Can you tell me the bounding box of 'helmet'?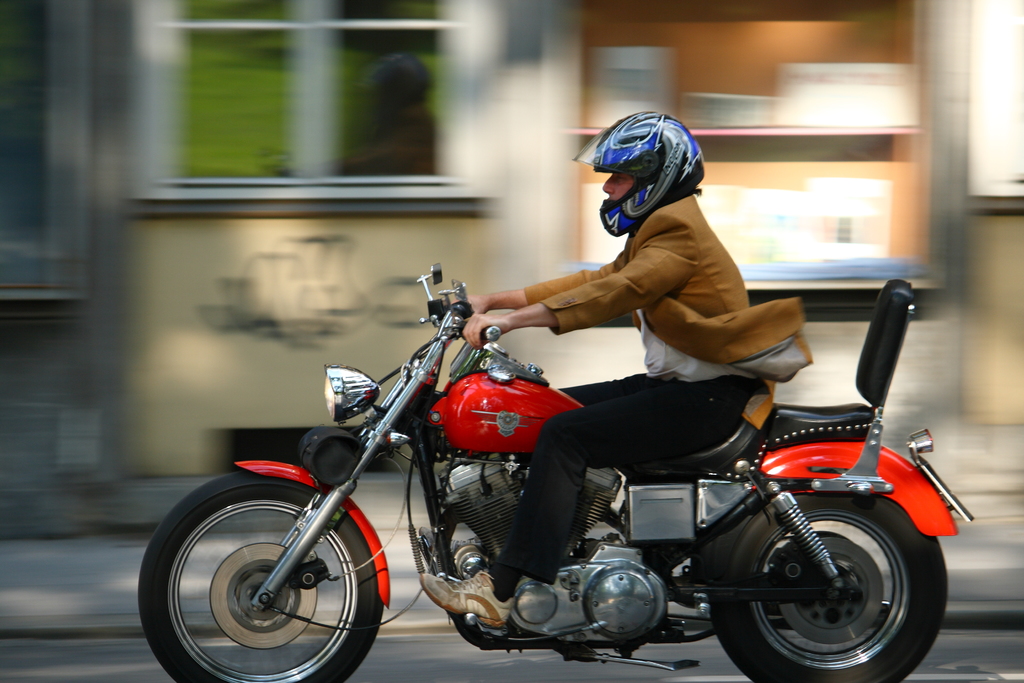
BBox(584, 115, 712, 233).
